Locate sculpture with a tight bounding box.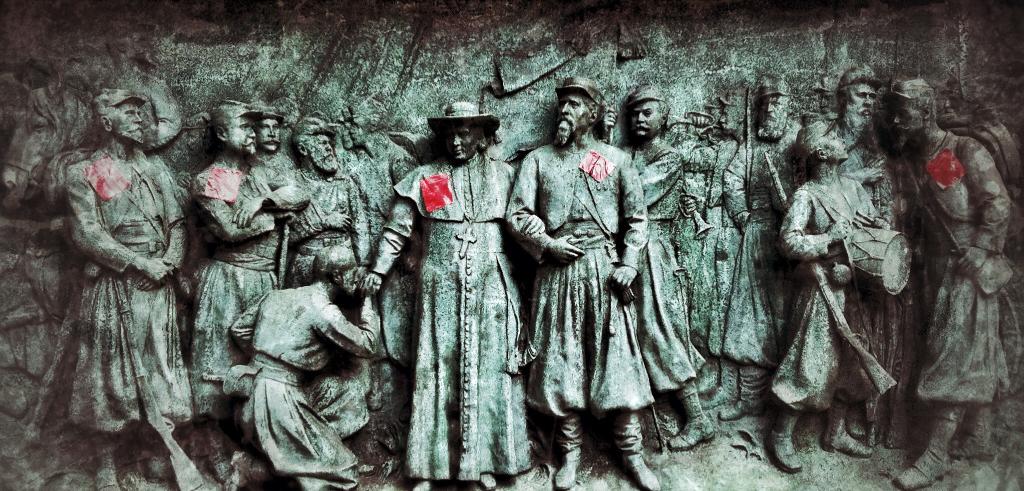
(832, 62, 913, 450).
